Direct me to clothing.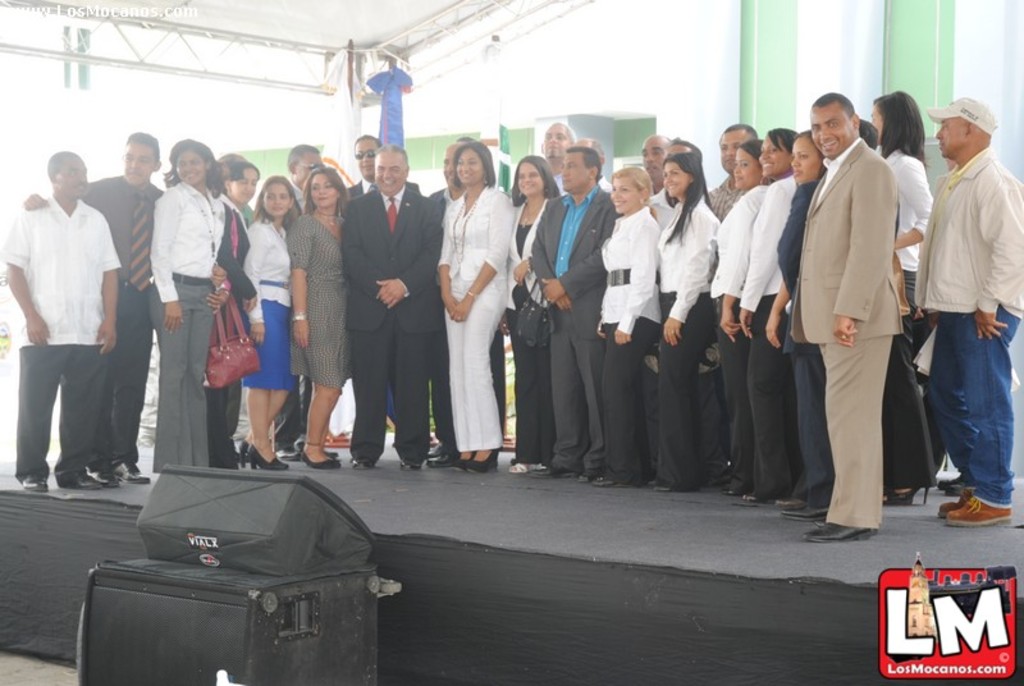
Direction: {"left": 534, "top": 188, "right": 622, "bottom": 474}.
